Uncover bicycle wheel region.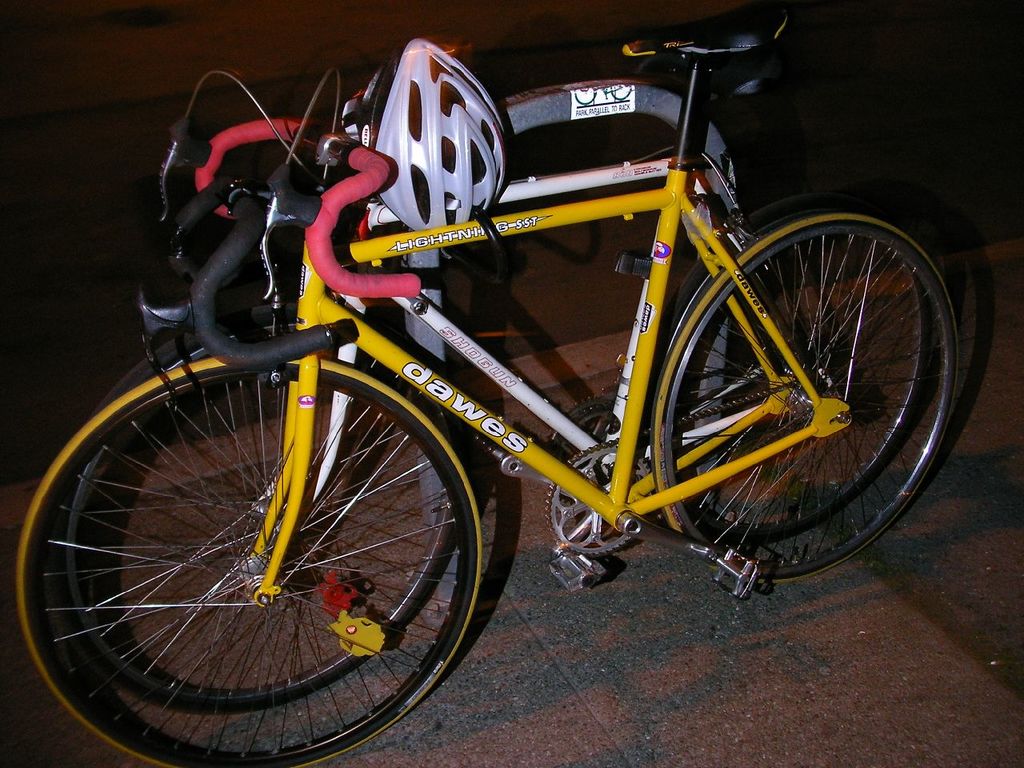
Uncovered: {"x1": 50, "y1": 294, "x2": 486, "y2": 710}.
